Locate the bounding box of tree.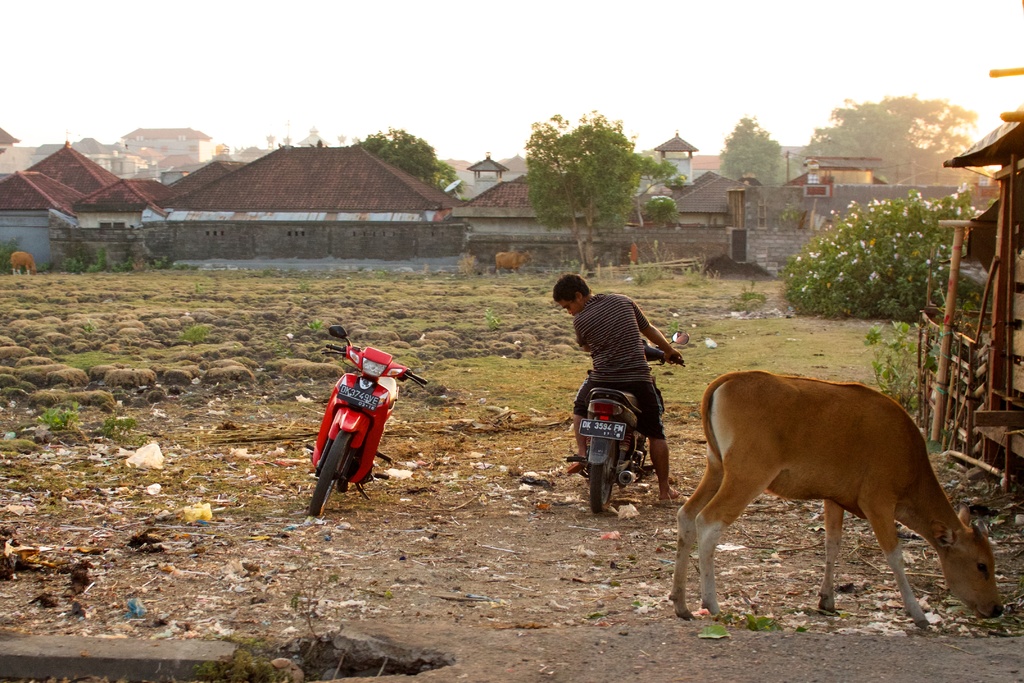
Bounding box: 794, 94, 981, 190.
